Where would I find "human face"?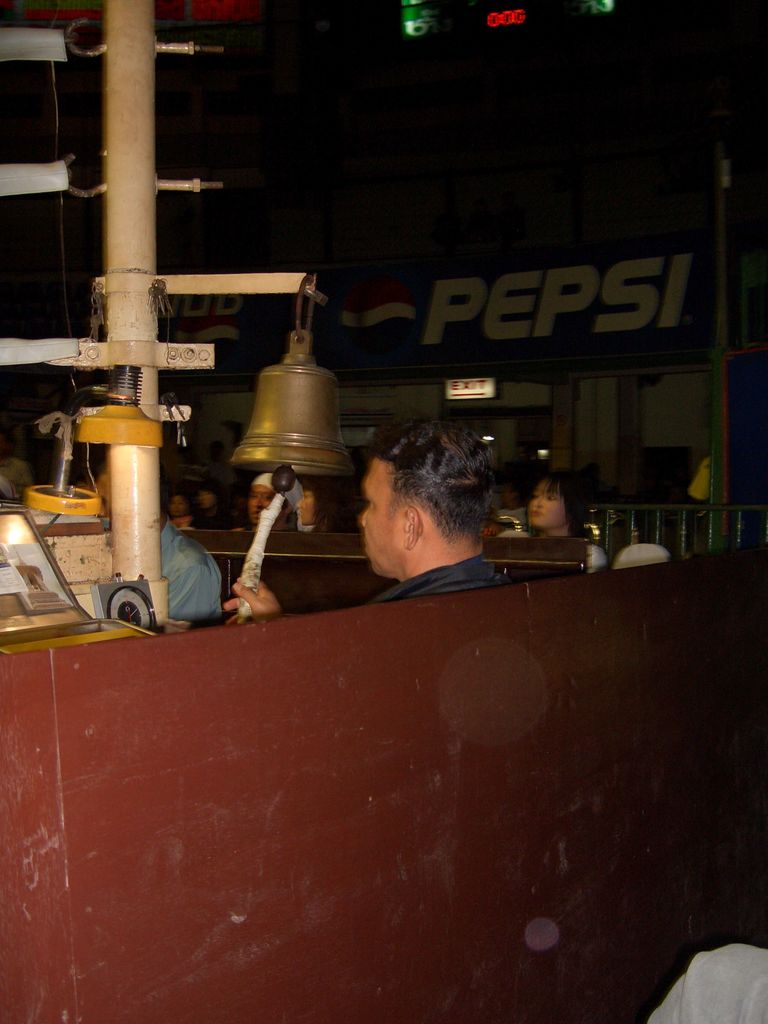
At [525,476,567,529].
